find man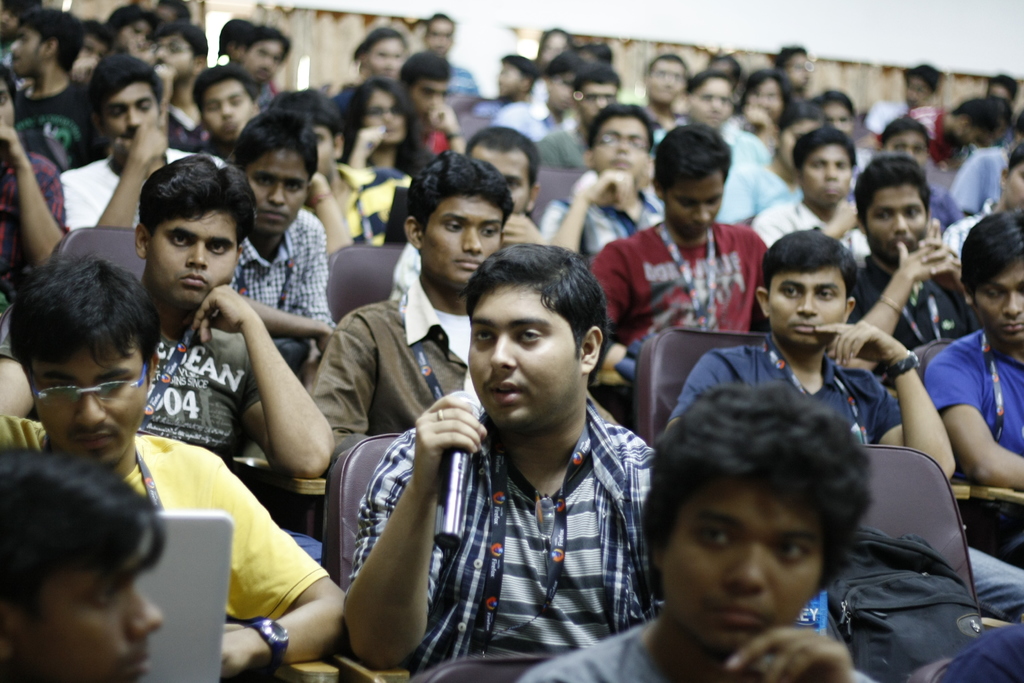
crop(319, 145, 519, 468)
